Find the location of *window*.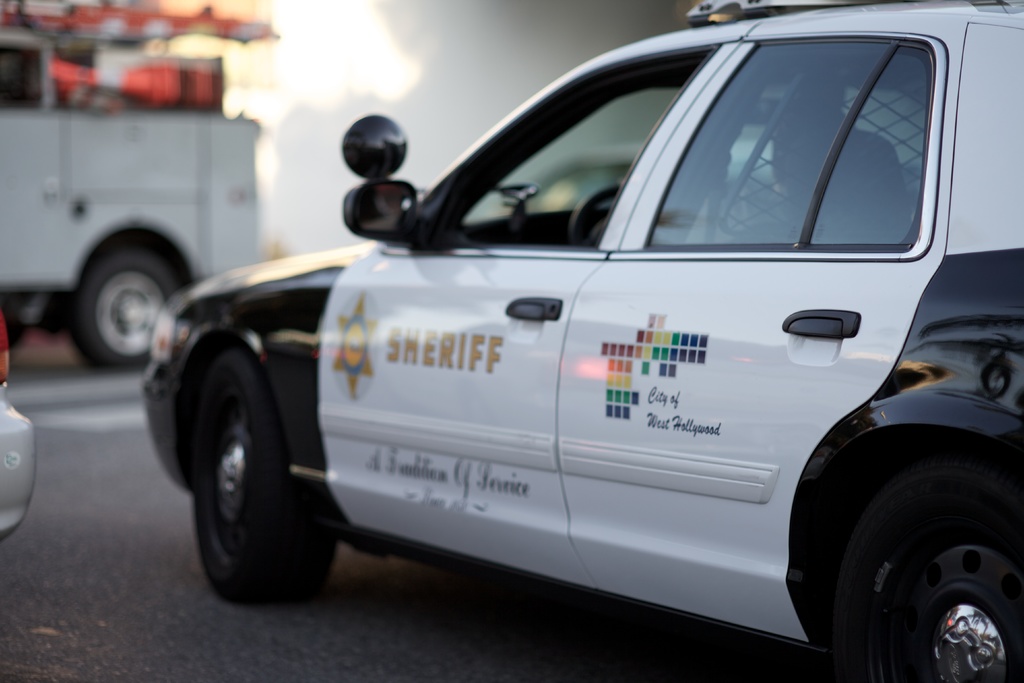
Location: {"x1": 644, "y1": 37, "x2": 943, "y2": 248}.
